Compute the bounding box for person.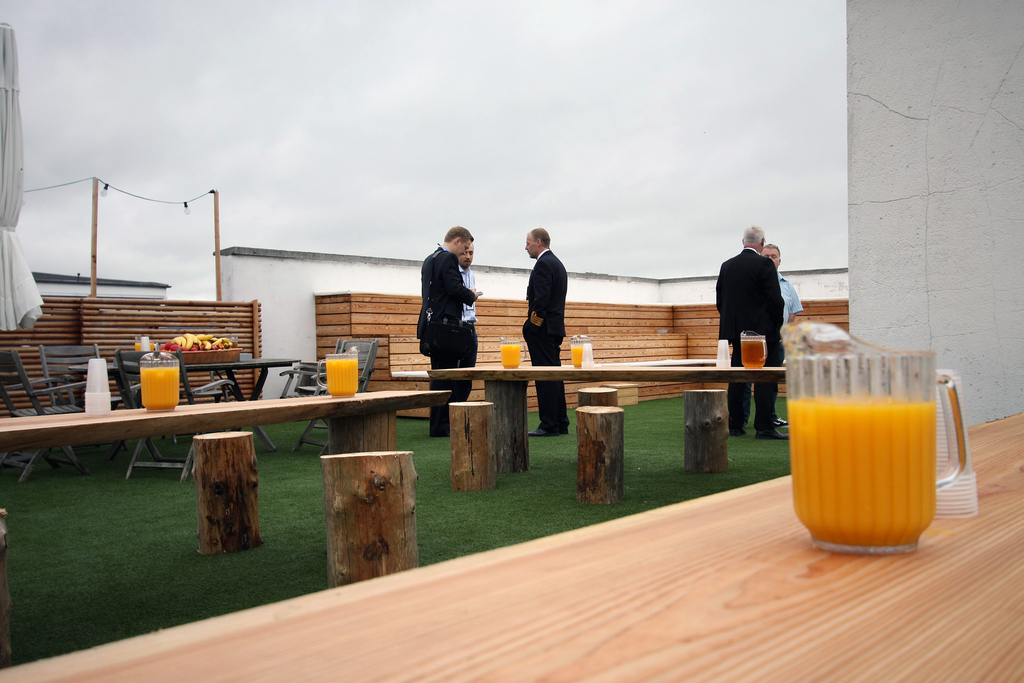
(418, 226, 479, 435).
